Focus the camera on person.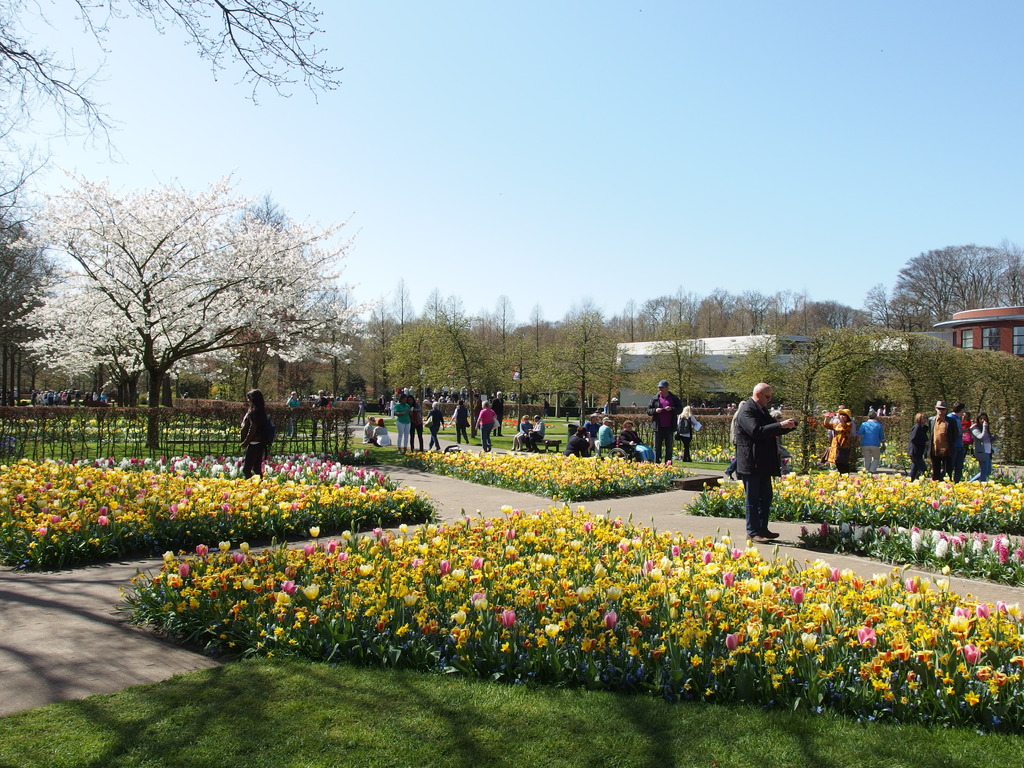
Focus region: rect(619, 419, 641, 458).
